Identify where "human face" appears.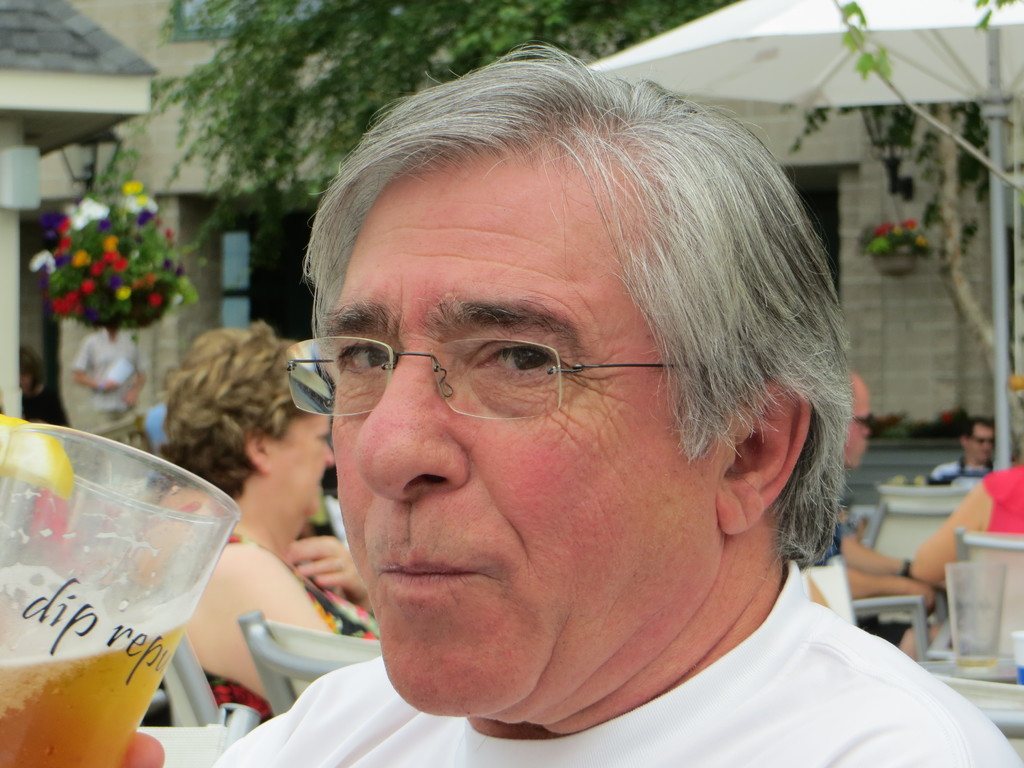
Appears at 269/412/331/512.
